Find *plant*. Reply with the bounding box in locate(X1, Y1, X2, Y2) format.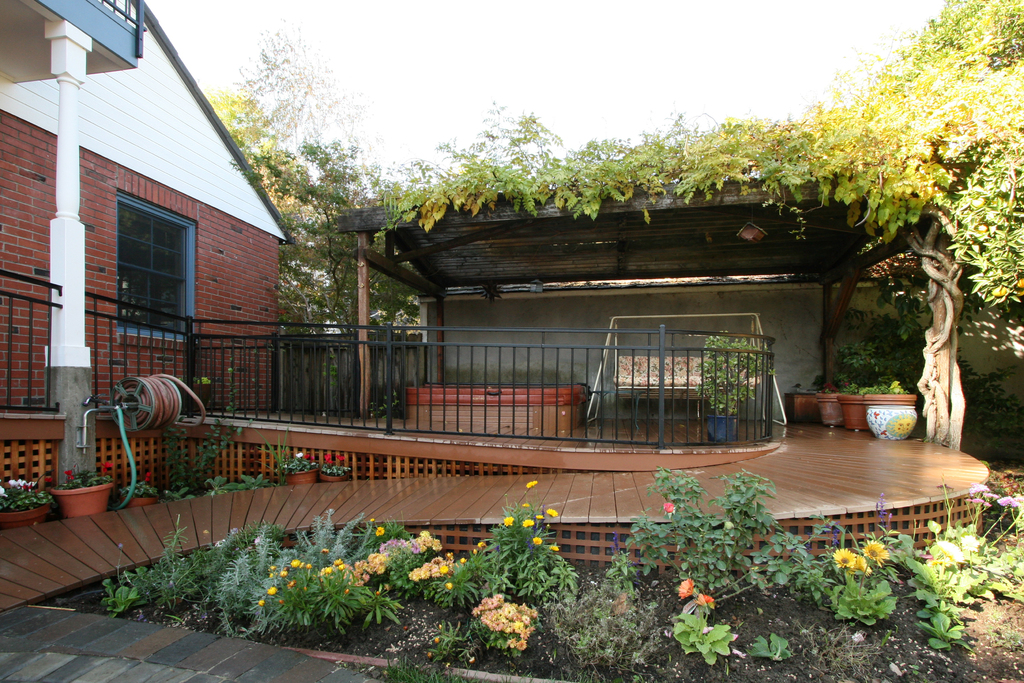
locate(203, 473, 244, 495).
